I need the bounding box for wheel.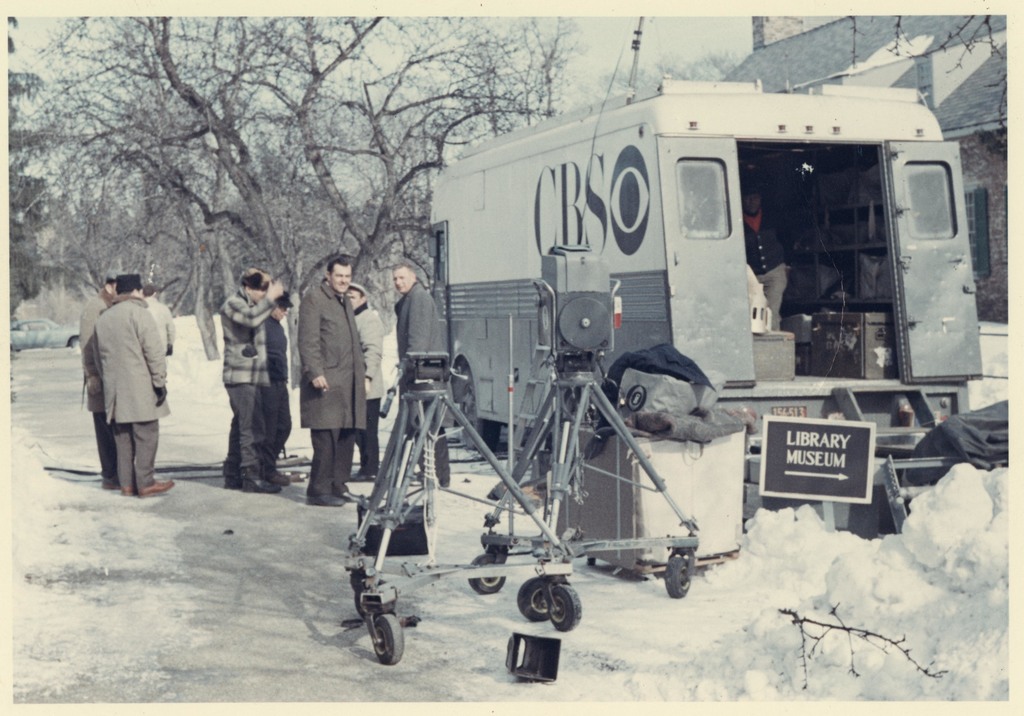
Here it is: (471, 552, 506, 596).
